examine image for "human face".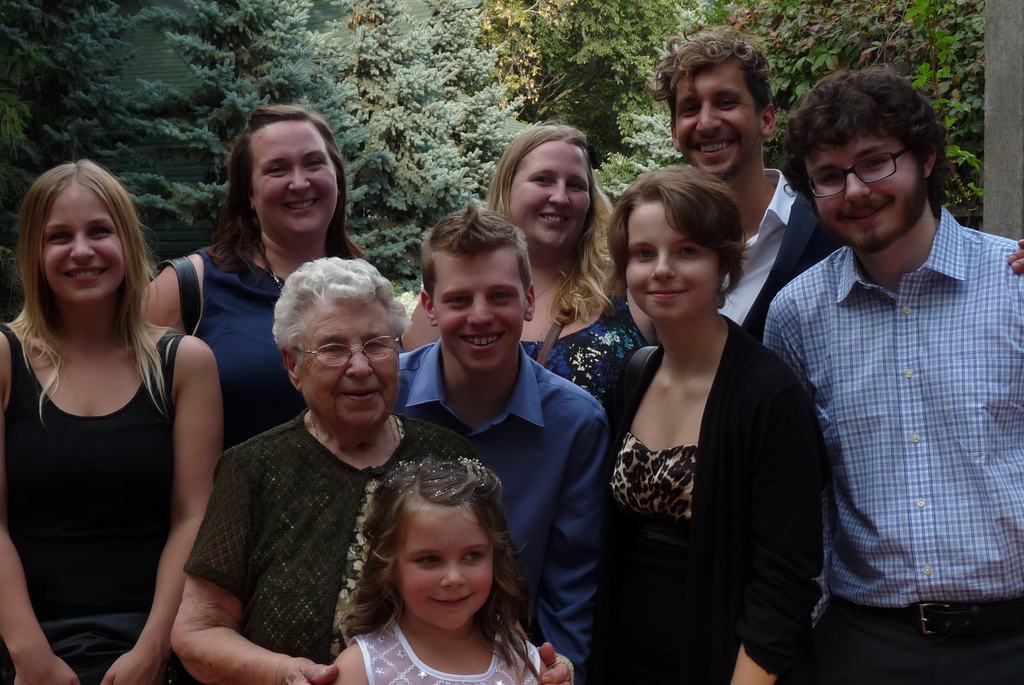
Examination result: box=[253, 113, 335, 243].
